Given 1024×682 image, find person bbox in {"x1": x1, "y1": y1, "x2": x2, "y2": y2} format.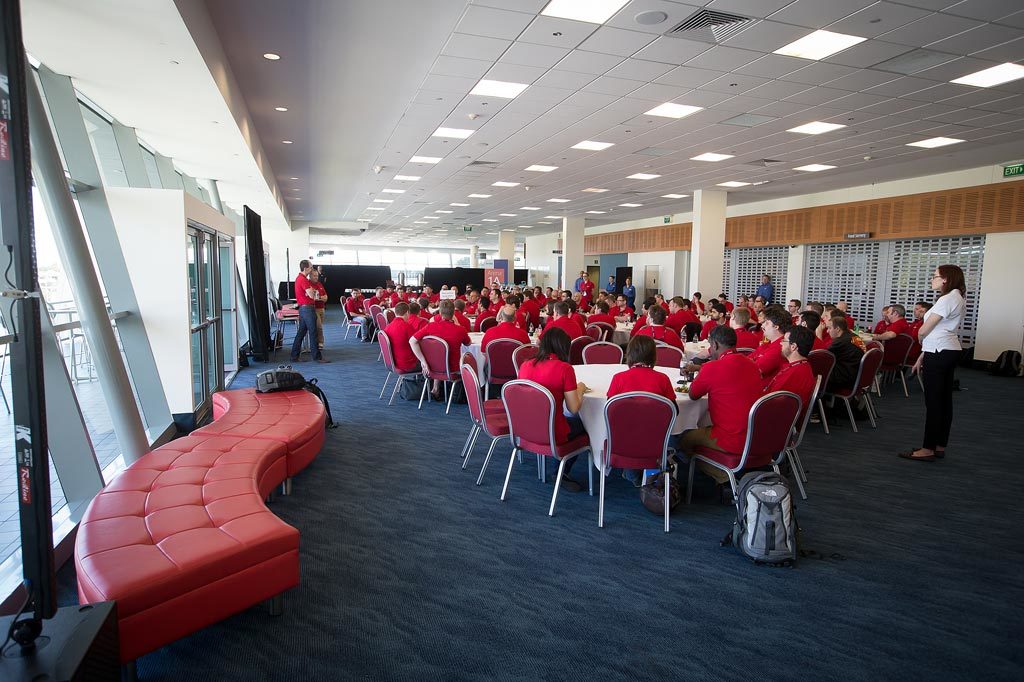
{"x1": 452, "y1": 294, "x2": 483, "y2": 333}.
